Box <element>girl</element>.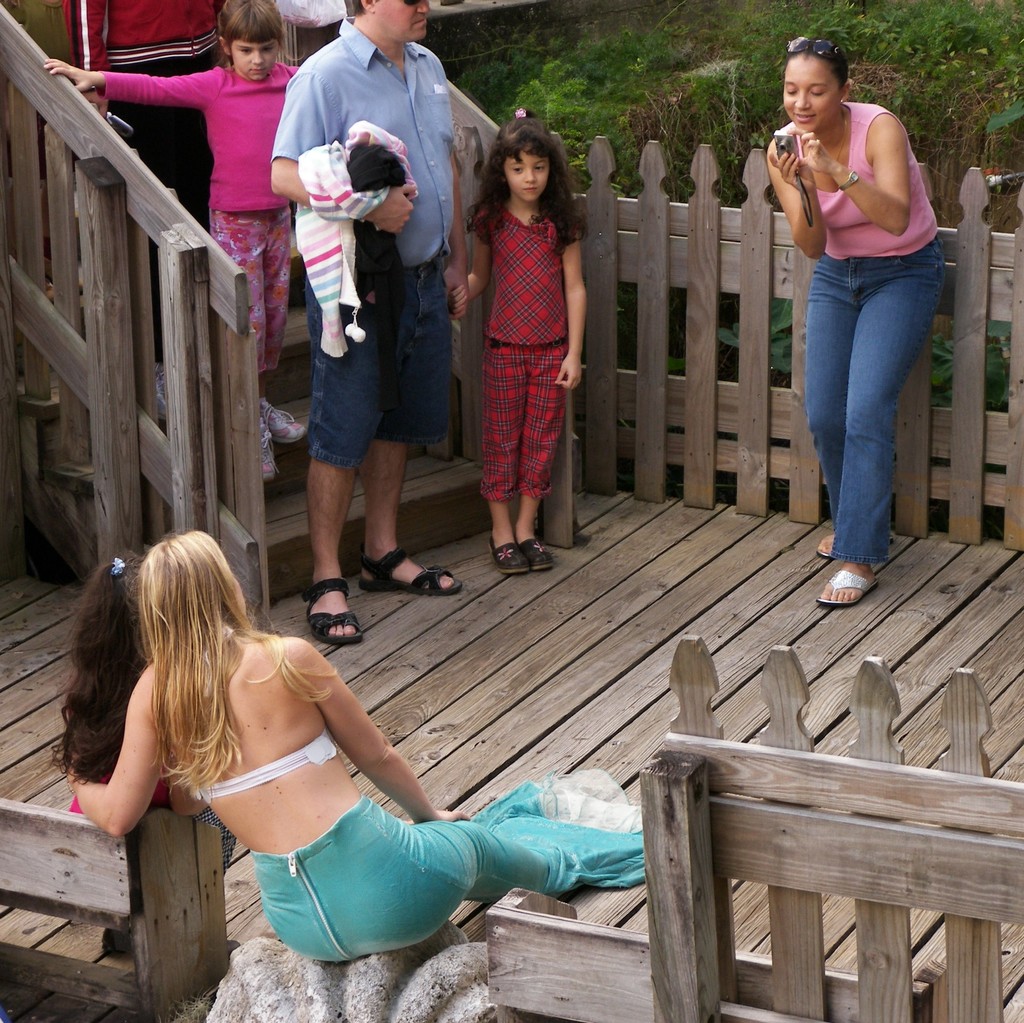
Rect(42, 0, 302, 486).
